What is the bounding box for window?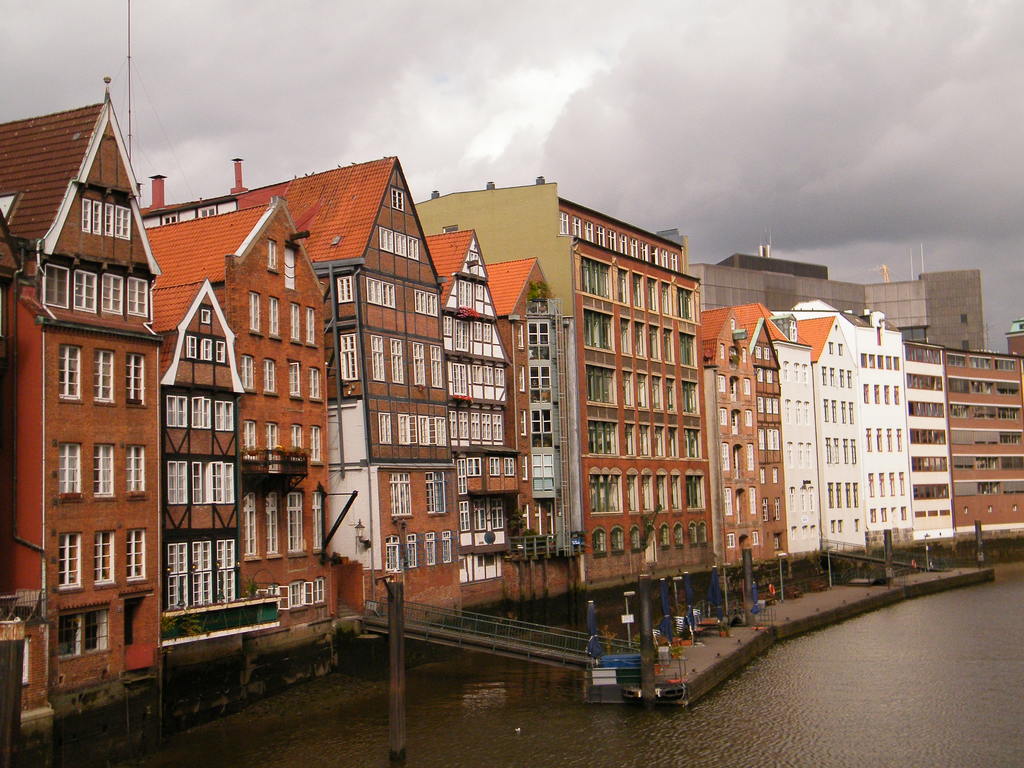
BBox(628, 523, 638, 553).
